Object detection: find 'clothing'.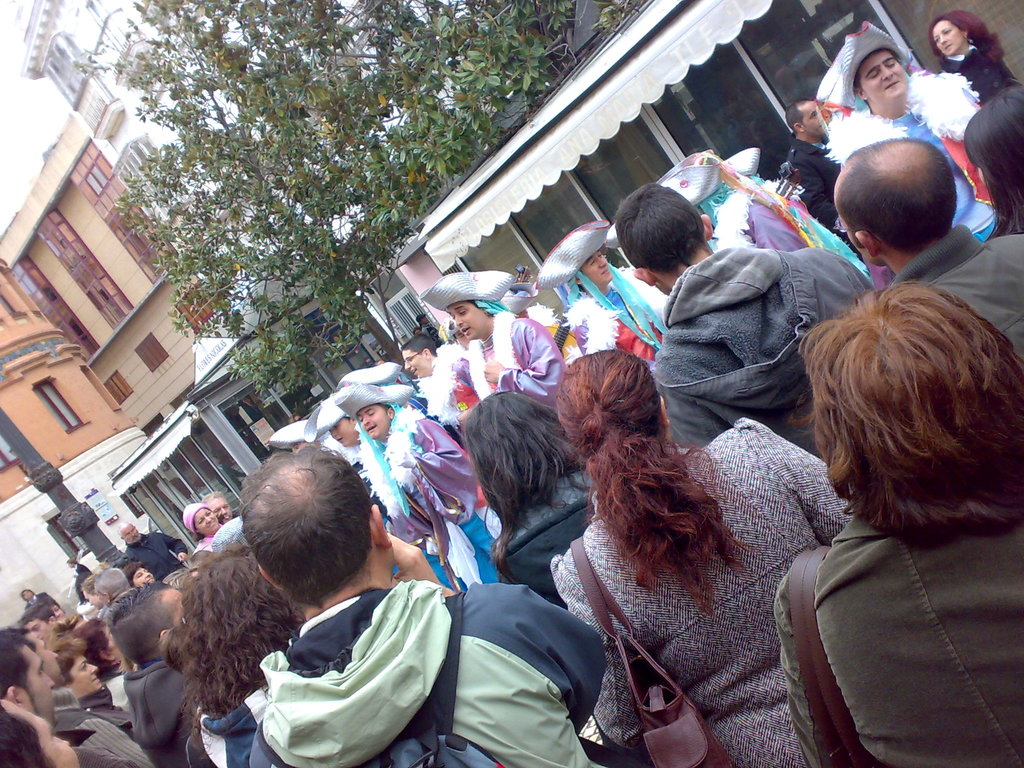
x1=52 y1=692 x2=152 y2=765.
